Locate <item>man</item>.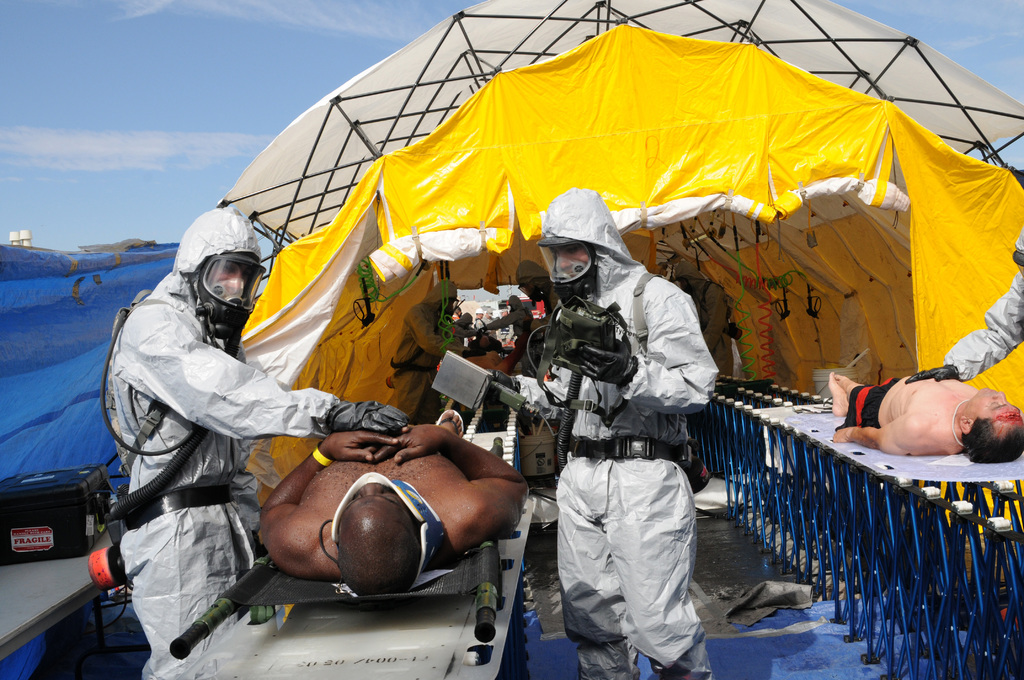
Bounding box: <region>904, 225, 1023, 383</region>.
